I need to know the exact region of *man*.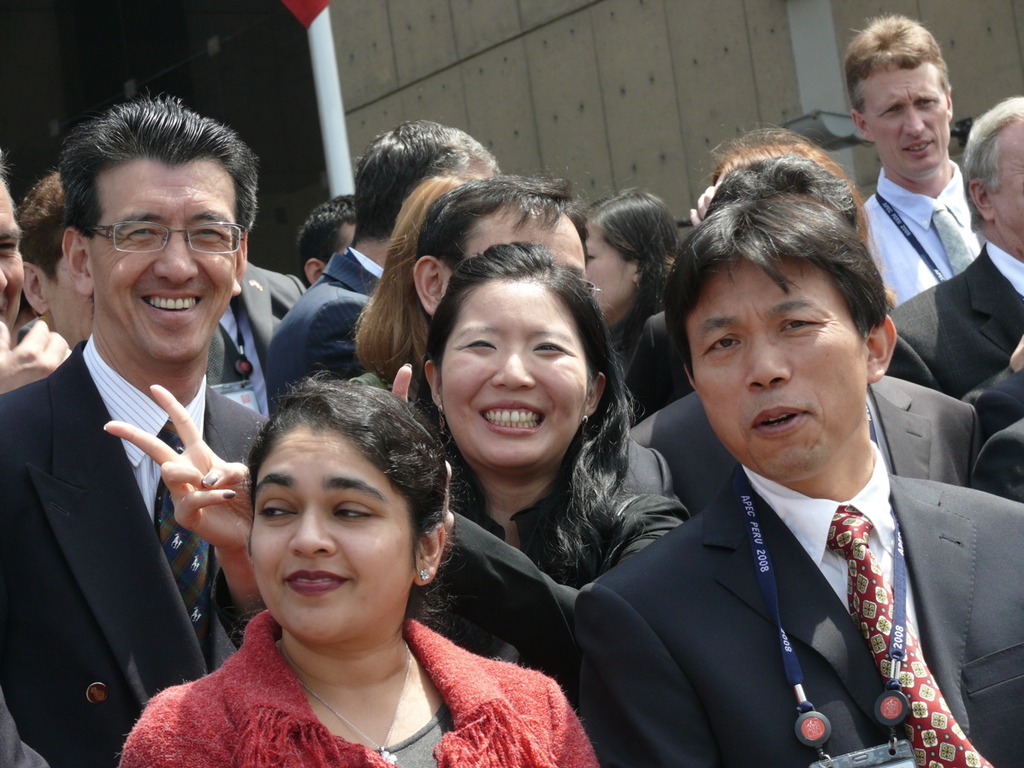
Region: [208, 261, 304, 417].
